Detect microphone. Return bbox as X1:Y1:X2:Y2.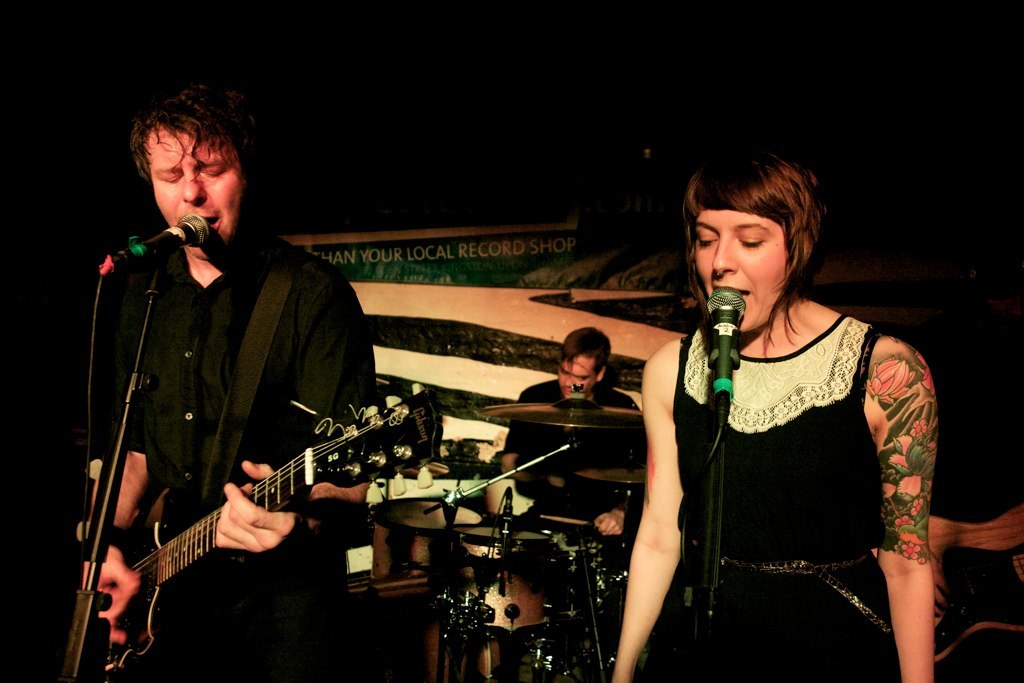
100:211:215:280.
